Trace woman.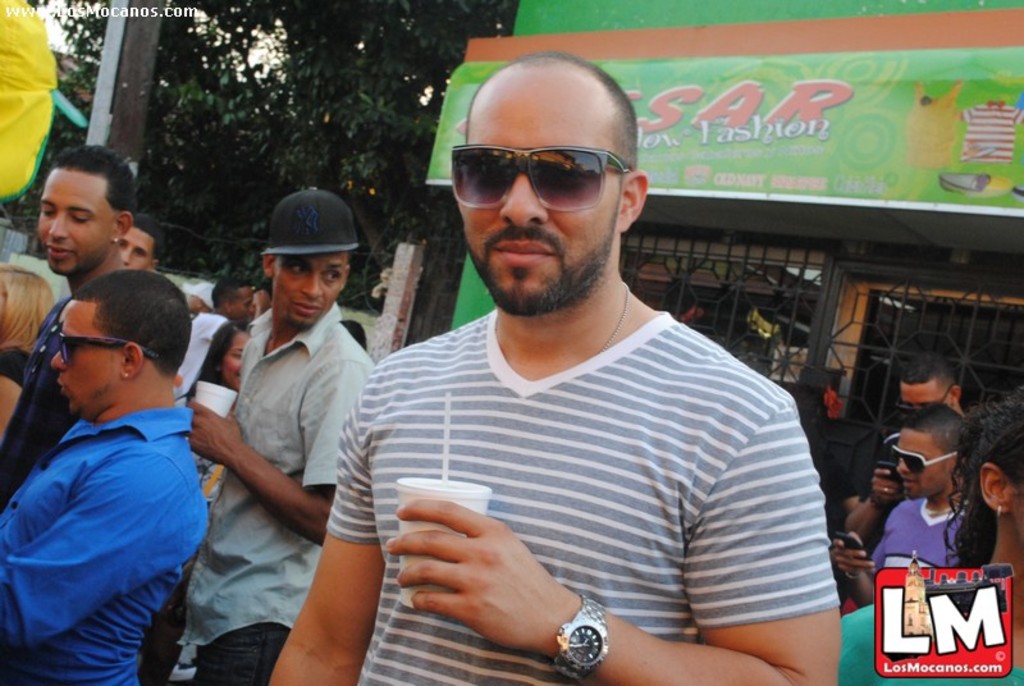
Traced to (143,320,251,685).
